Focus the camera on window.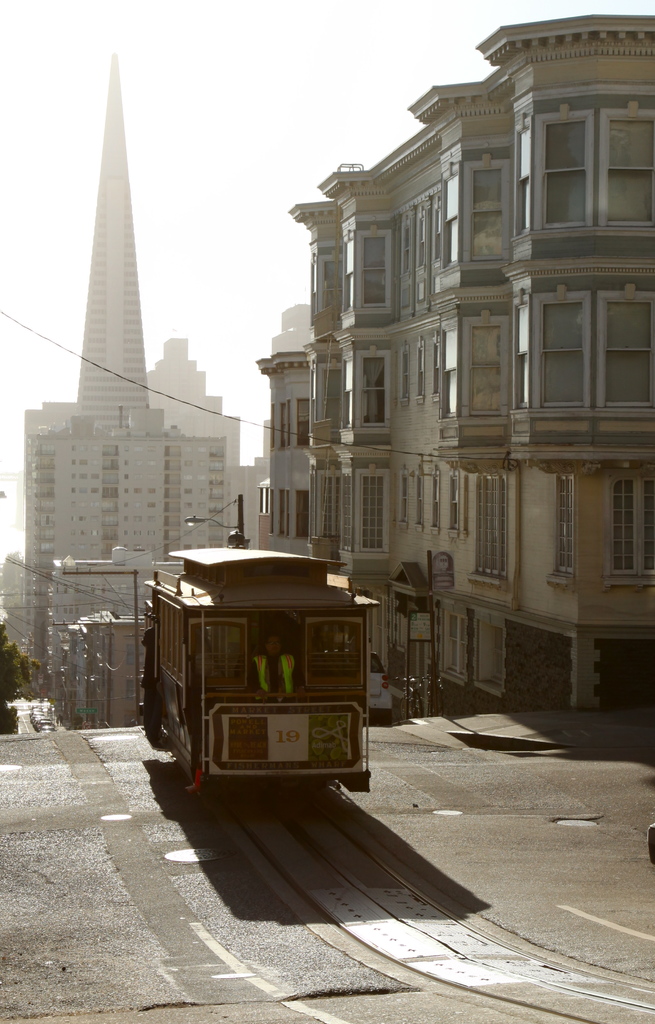
Focus region: select_region(547, 97, 616, 233).
